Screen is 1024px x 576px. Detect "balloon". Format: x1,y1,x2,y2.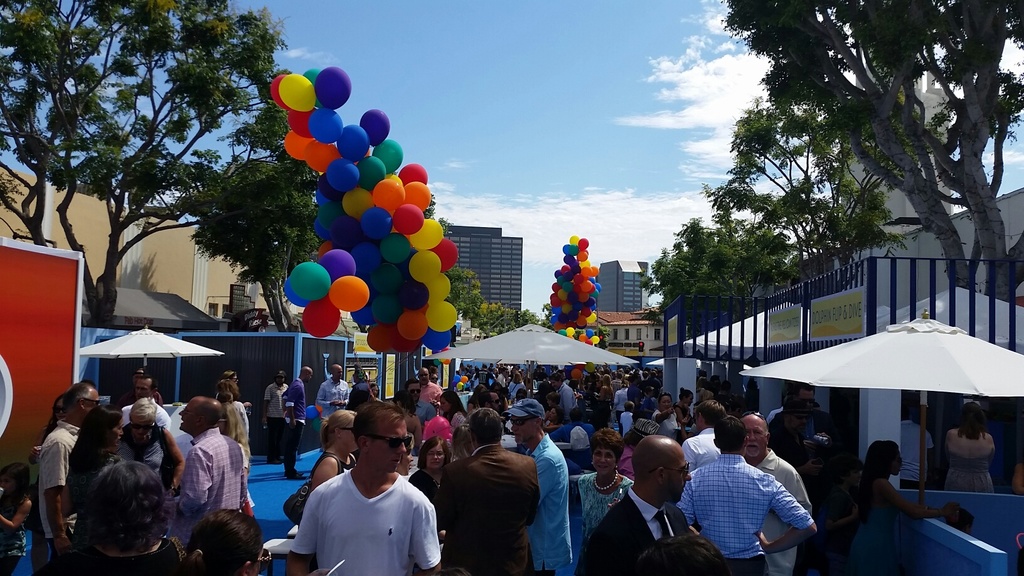
376,138,401,170.
